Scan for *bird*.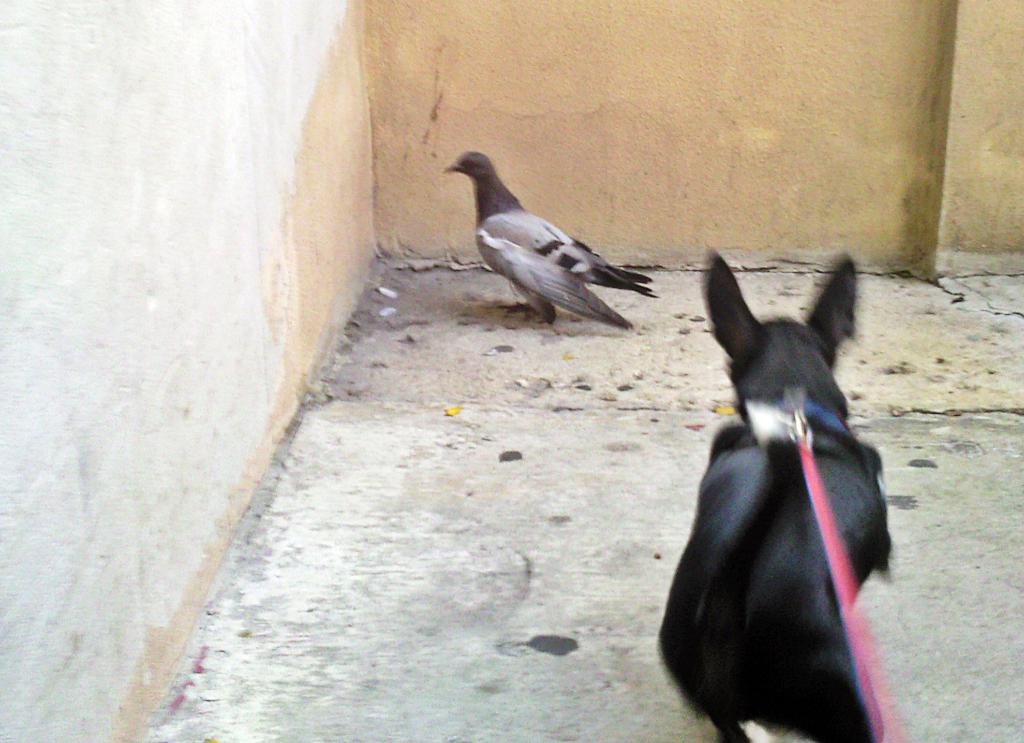
Scan result: x1=431 y1=146 x2=666 y2=331.
